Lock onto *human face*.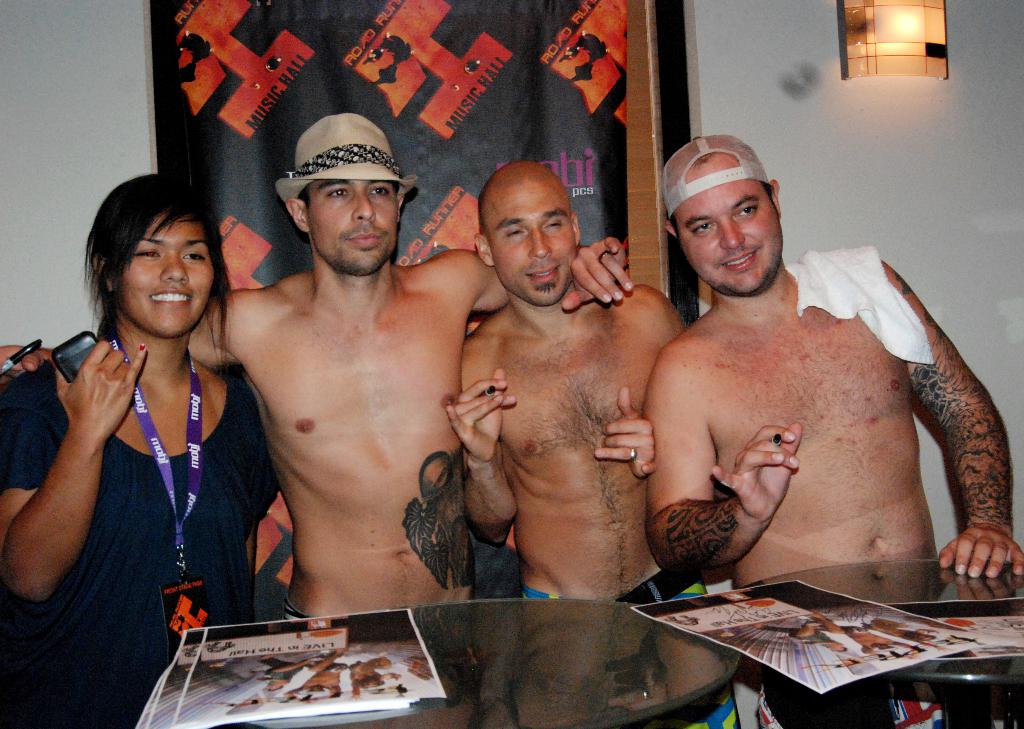
Locked: [362,675,383,691].
